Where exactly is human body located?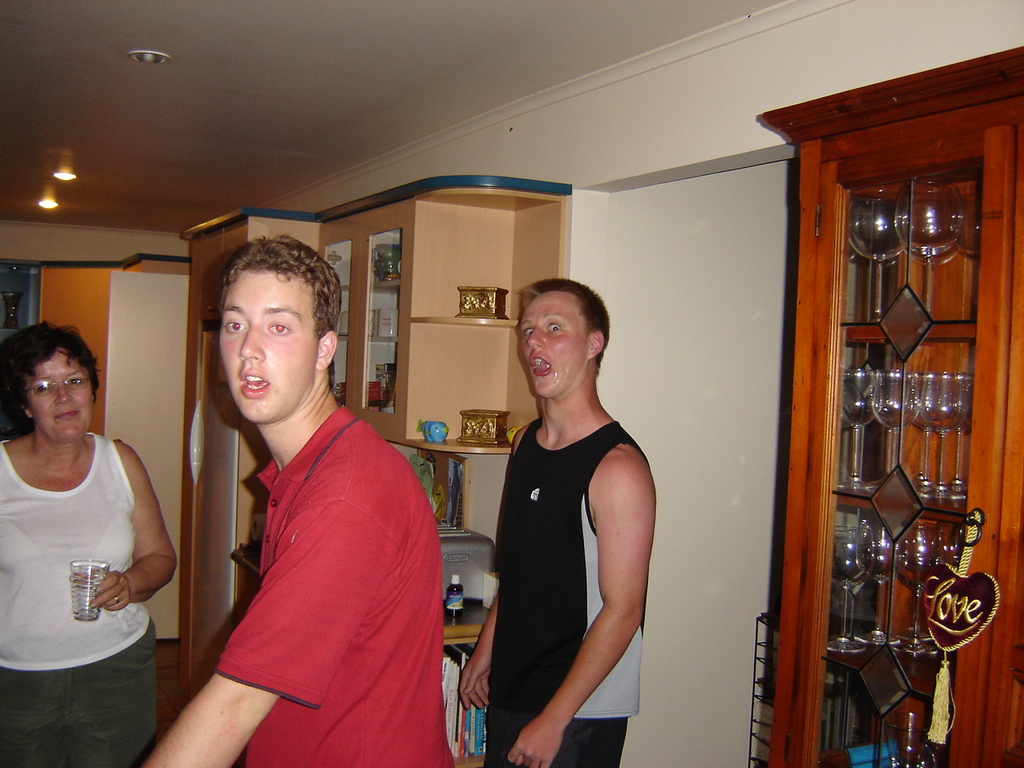
Its bounding box is l=0, t=315, r=174, b=767.
